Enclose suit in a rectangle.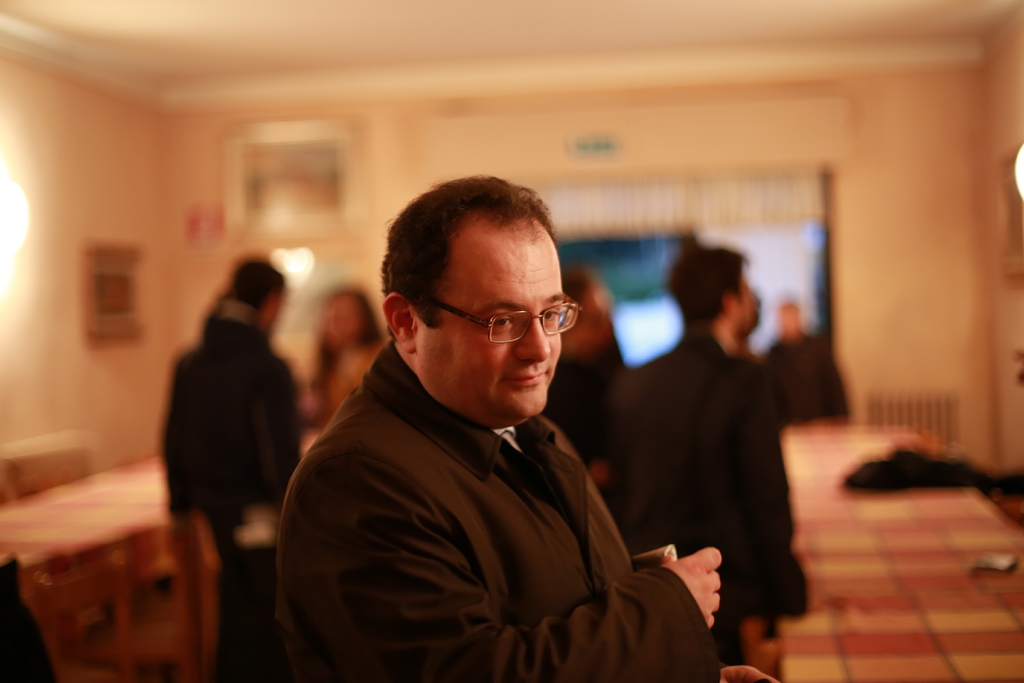
rect(243, 294, 725, 671).
